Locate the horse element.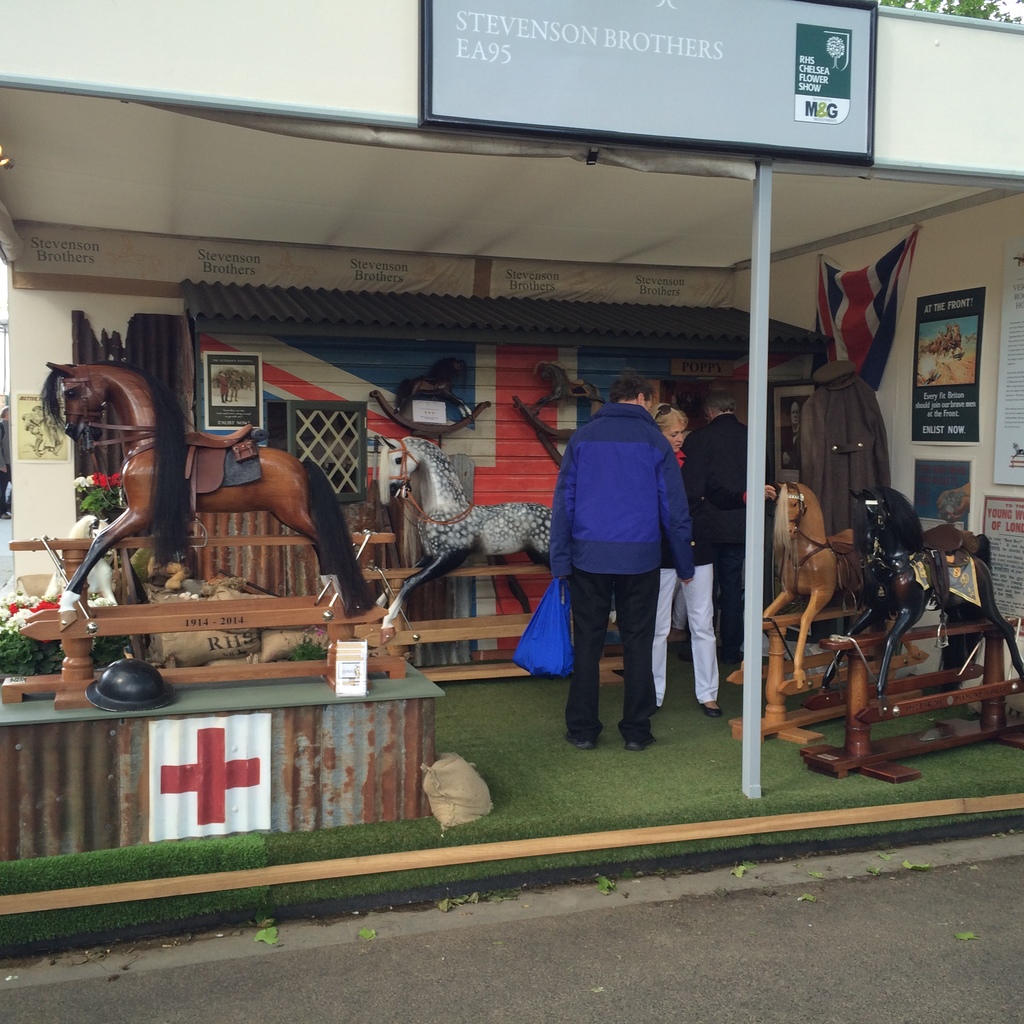
Element bbox: bbox=[41, 514, 118, 605].
